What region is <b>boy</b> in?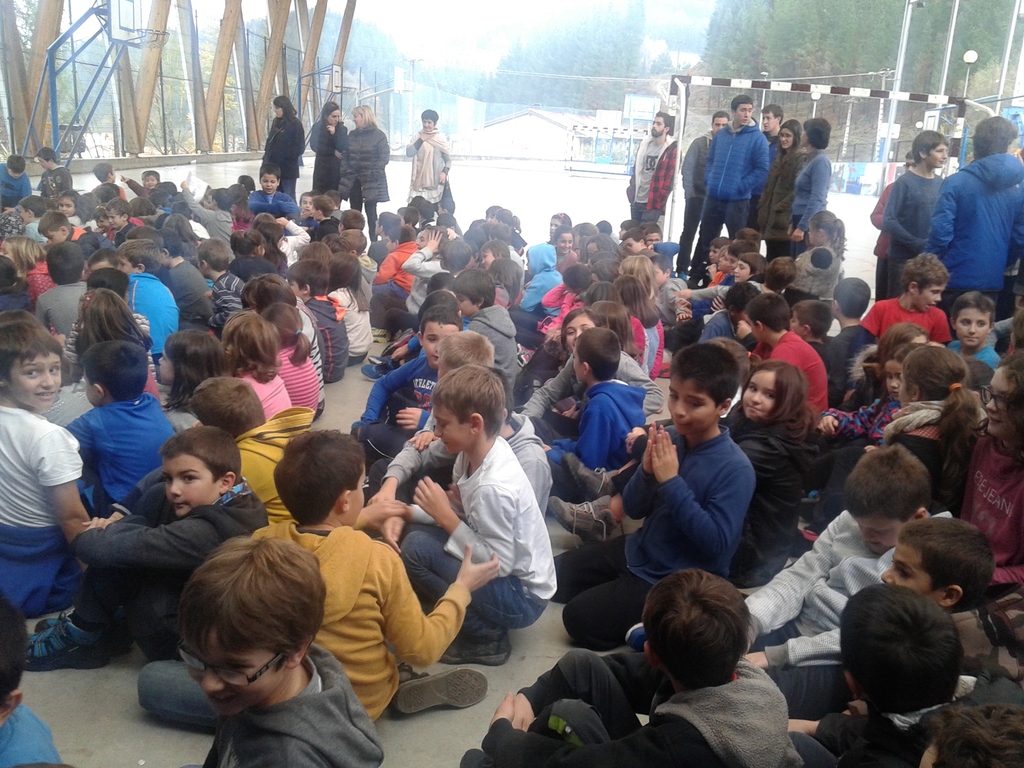
Rect(173, 532, 383, 767).
